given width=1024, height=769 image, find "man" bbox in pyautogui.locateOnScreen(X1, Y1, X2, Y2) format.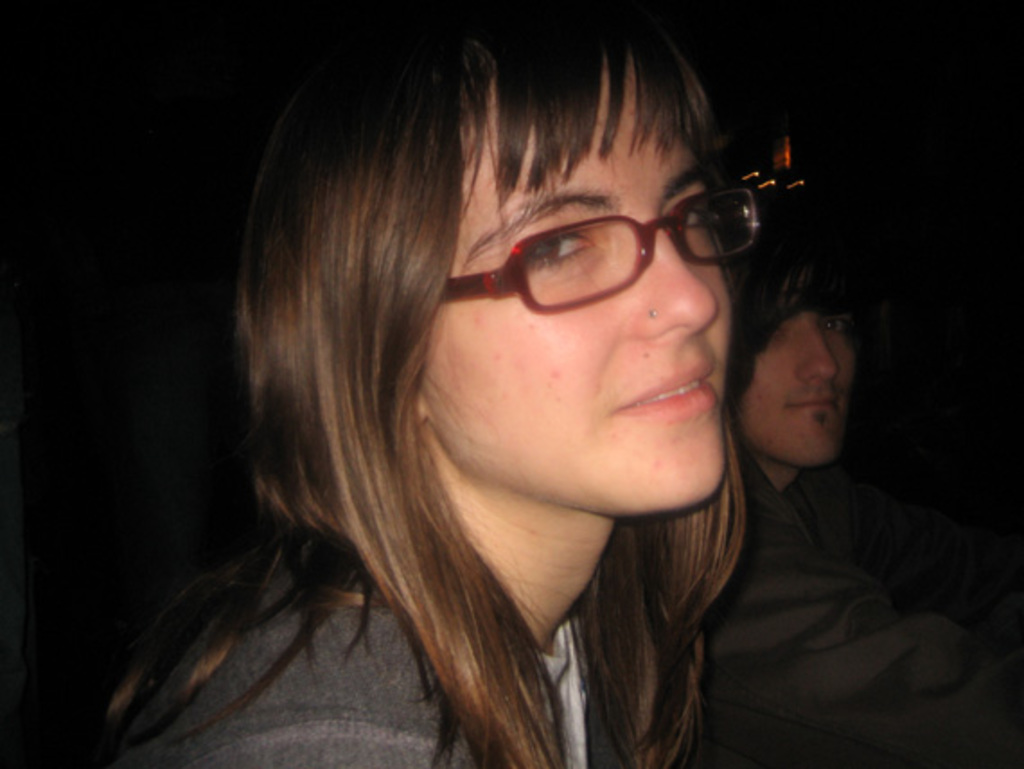
pyautogui.locateOnScreen(663, 225, 983, 758).
